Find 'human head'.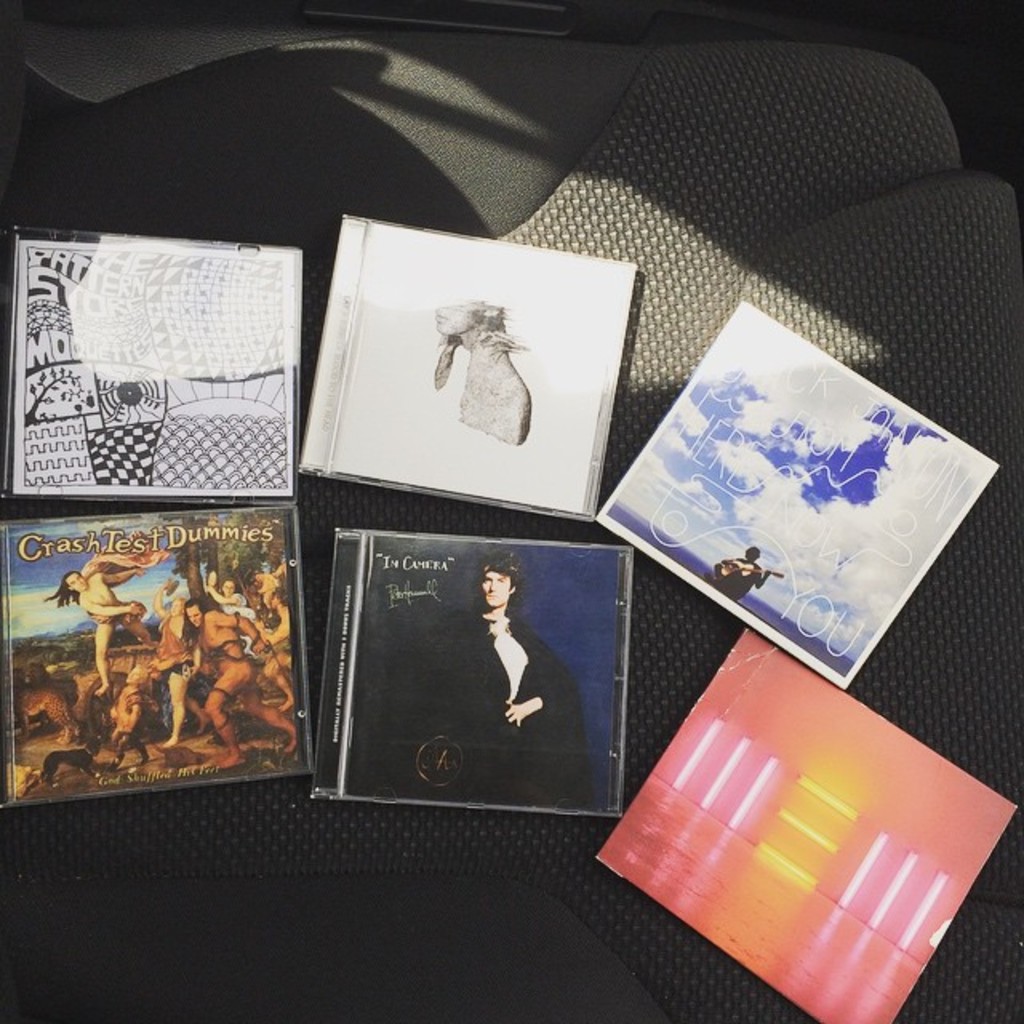
rect(168, 595, 186, 618).
